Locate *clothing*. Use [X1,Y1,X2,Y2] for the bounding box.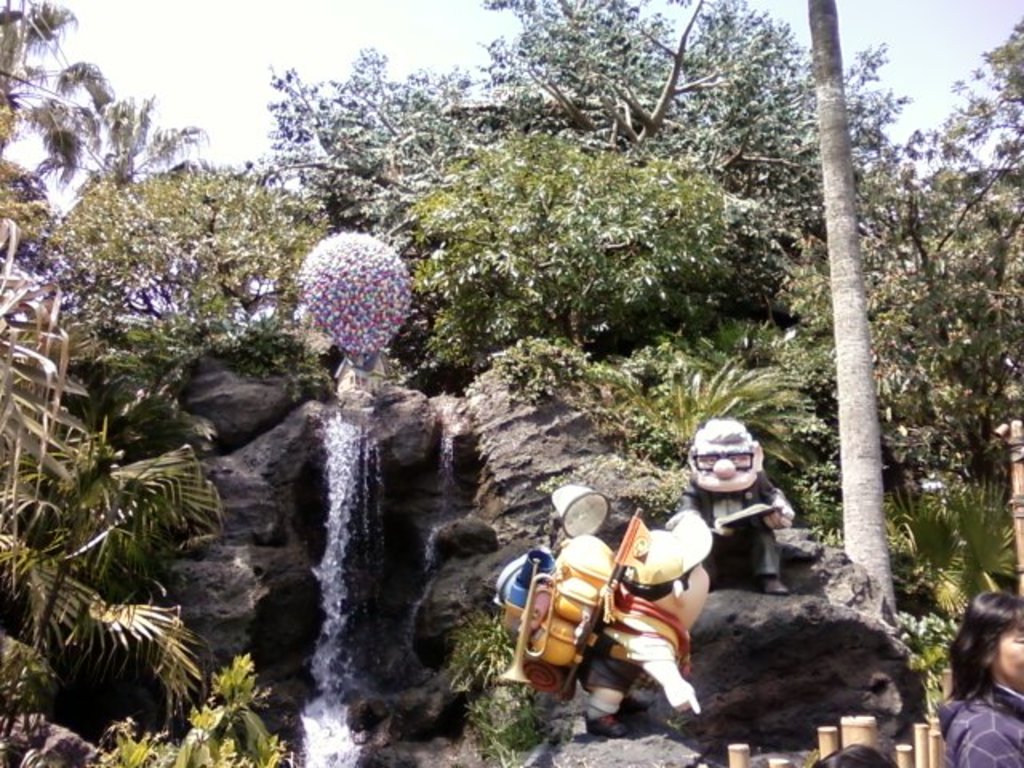
[674,469,781,579].
